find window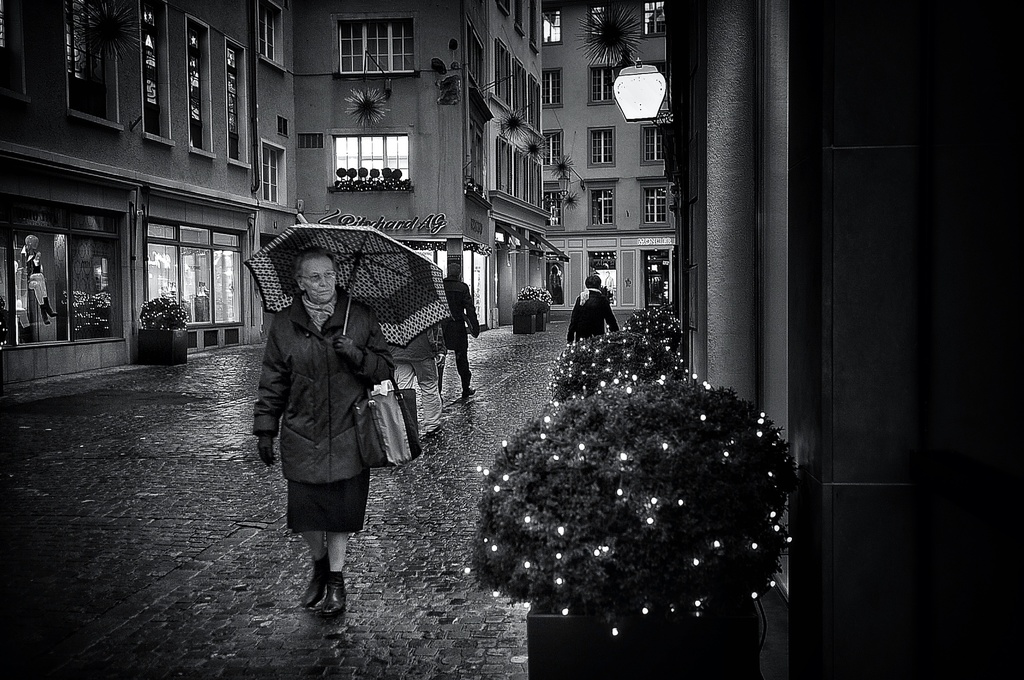
BBox(545, 183, 569, 234)
